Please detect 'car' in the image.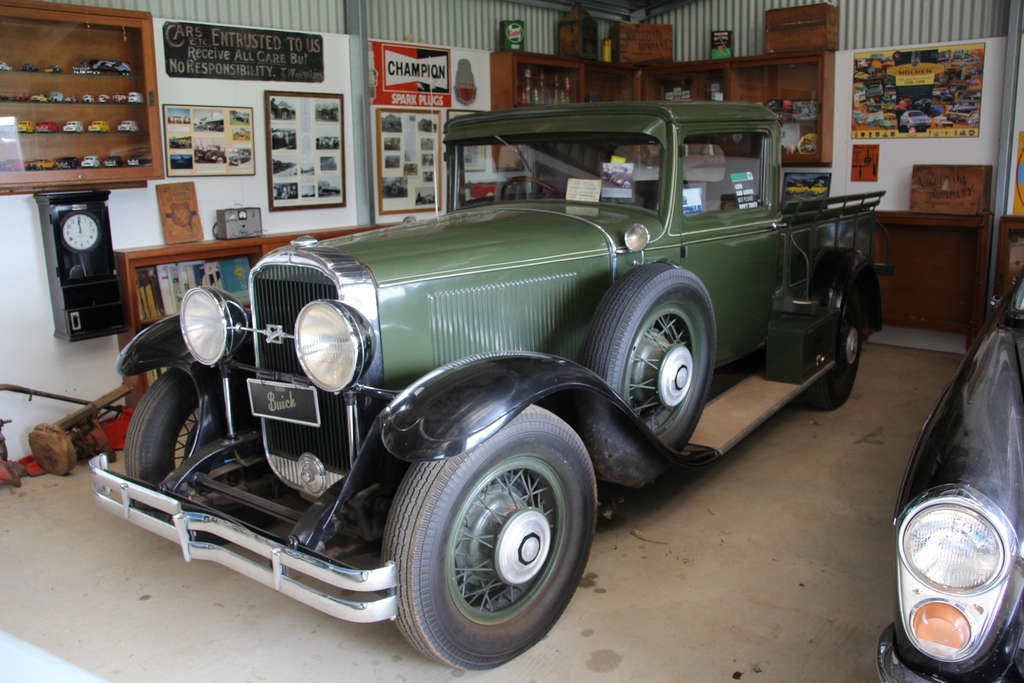
x1=787 y1=185 x2=810 y2=196.
